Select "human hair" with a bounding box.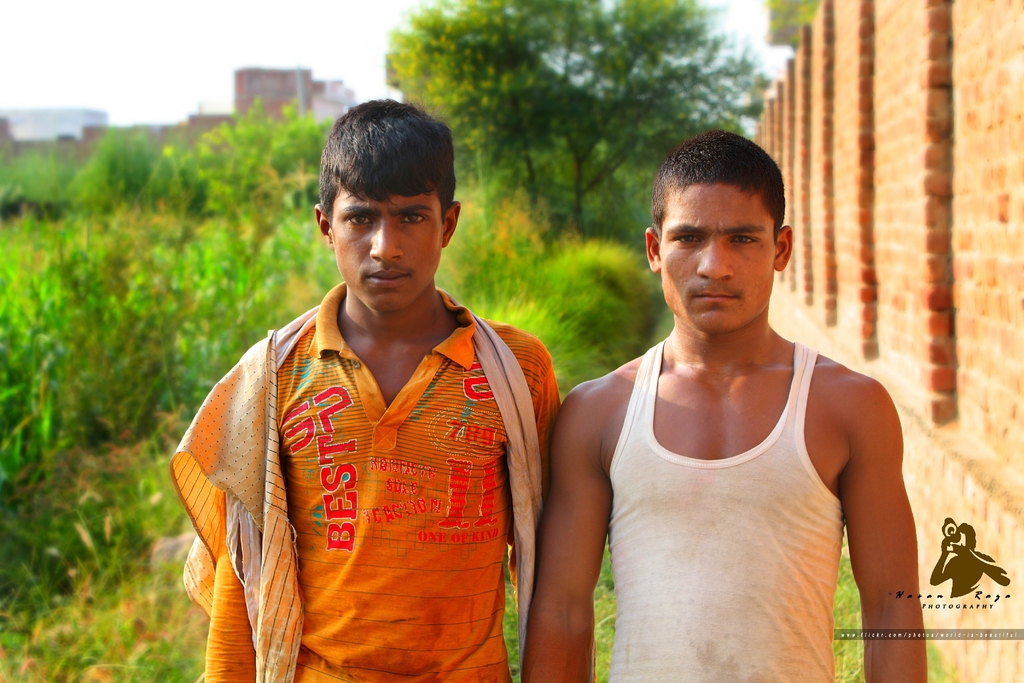
(315, 99, 456, 220).
